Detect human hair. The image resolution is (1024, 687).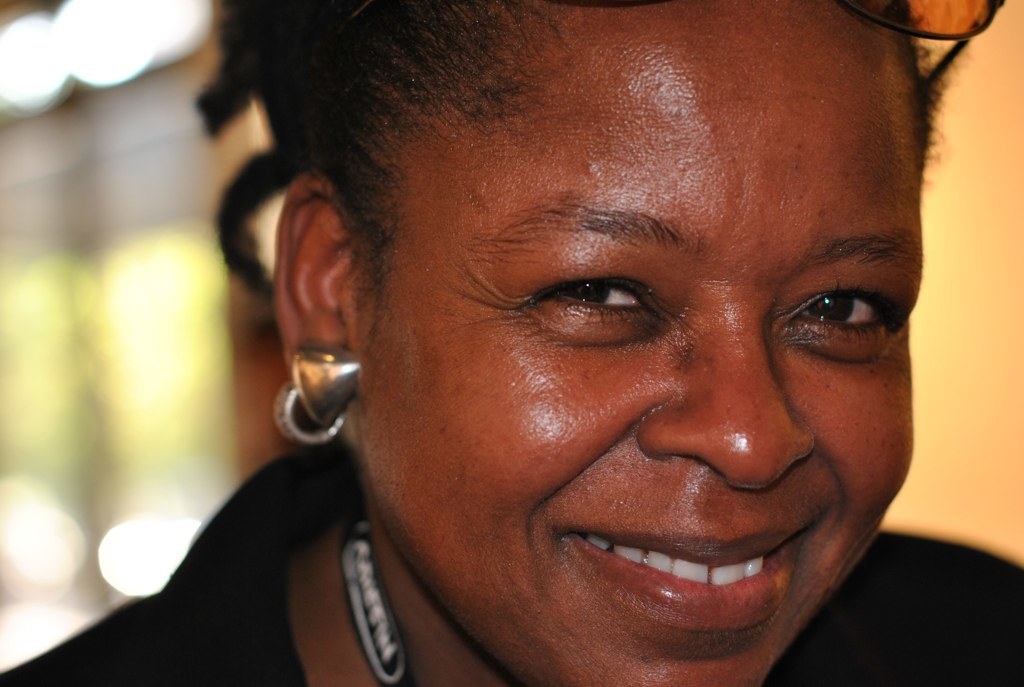
pyautogui.locateOnScreen(179, 0, 963, 318).
